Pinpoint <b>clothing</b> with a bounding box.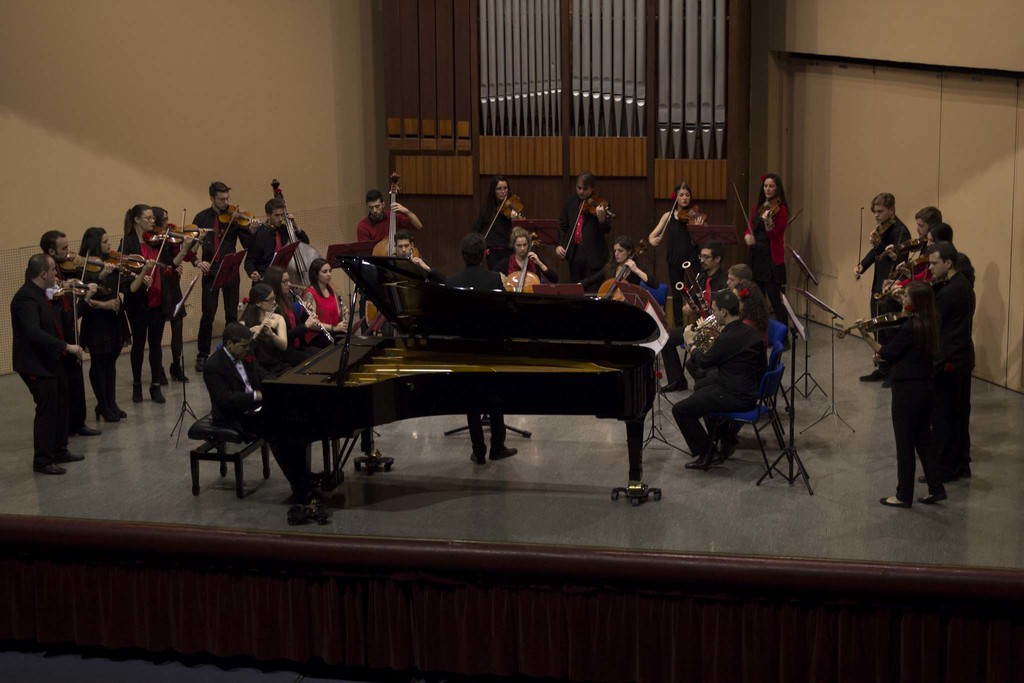
916/263/978/486.
